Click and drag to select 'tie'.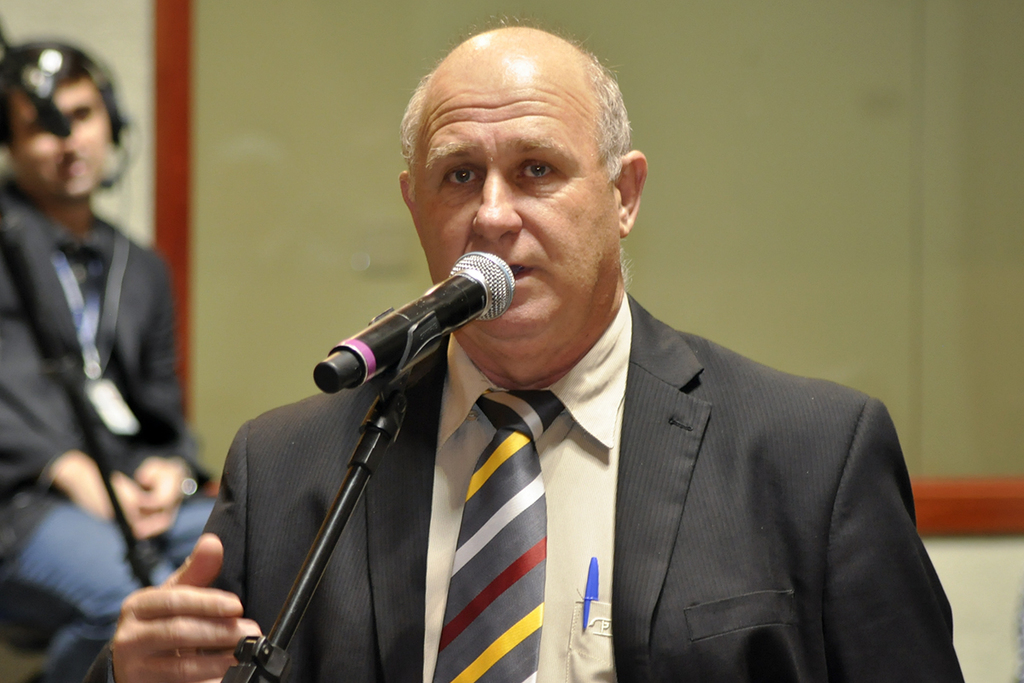
Selection: box=[426, 390, 569, 682].
